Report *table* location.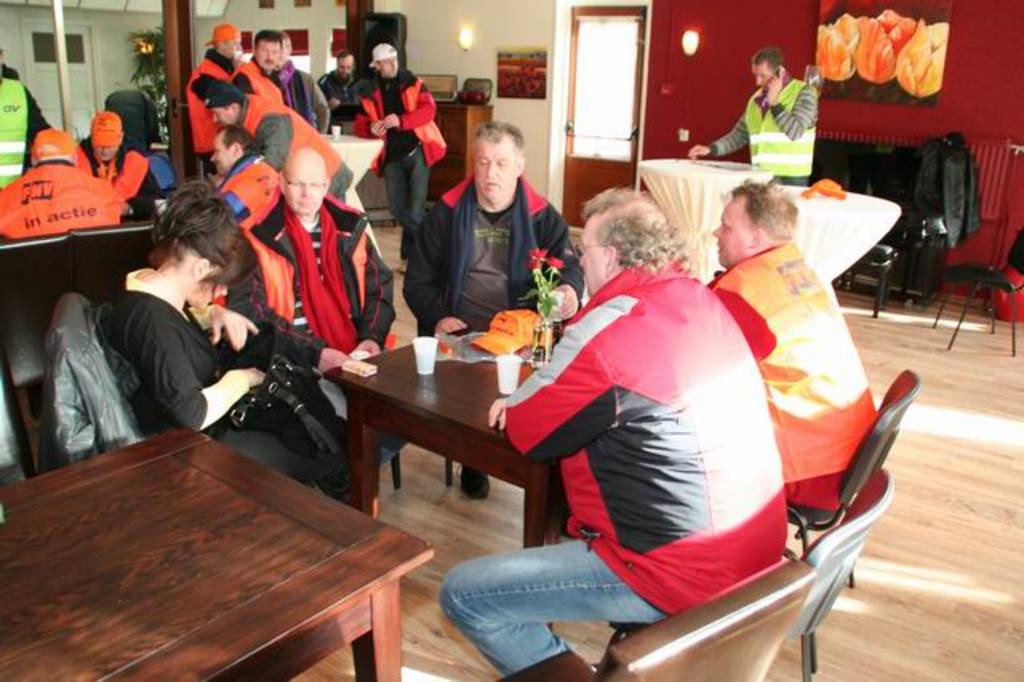
Report: 765,184,899,336.
